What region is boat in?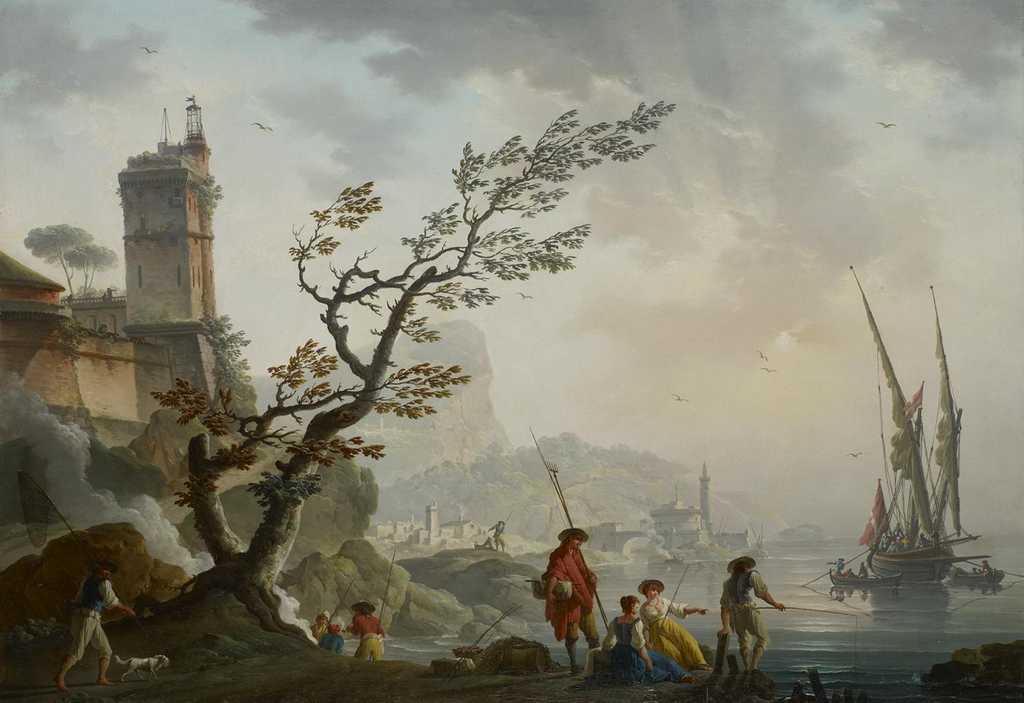
829/564/903/591.
